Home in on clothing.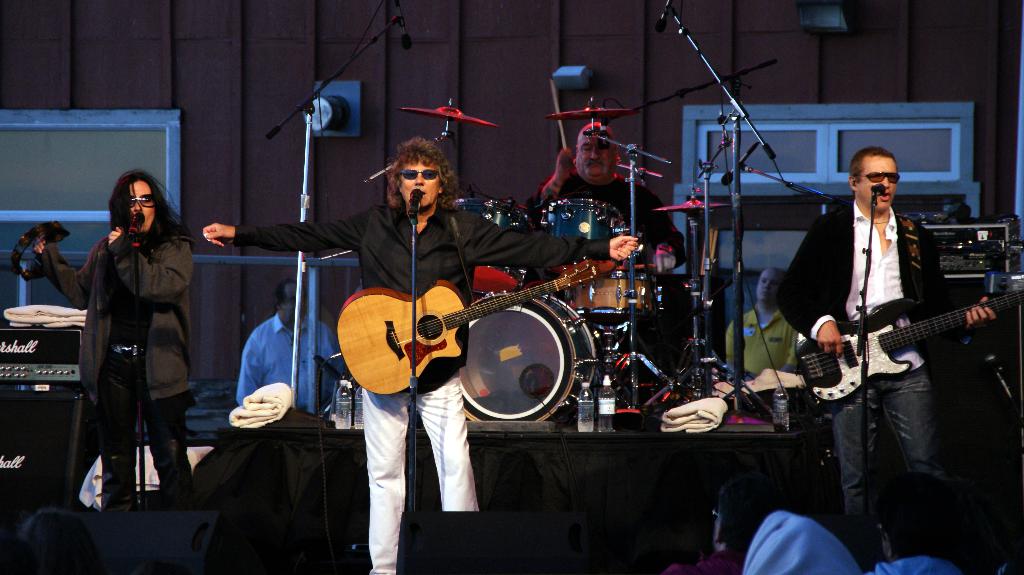
Homed in at box(847, 376, 995, 570).
